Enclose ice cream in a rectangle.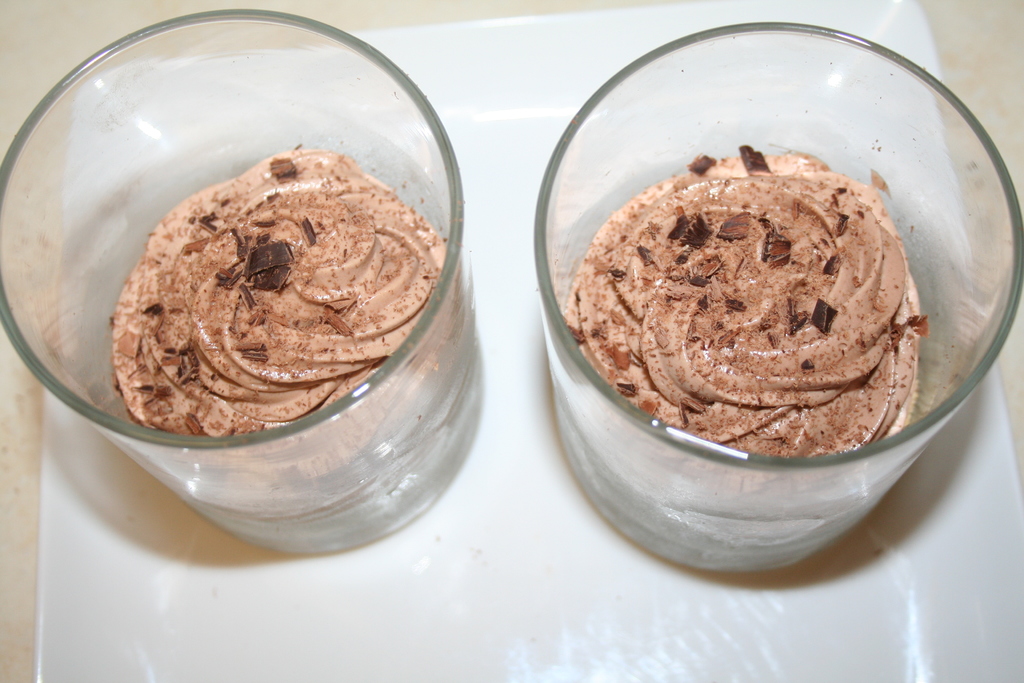
bbox=(564, 147, 931, 459).
